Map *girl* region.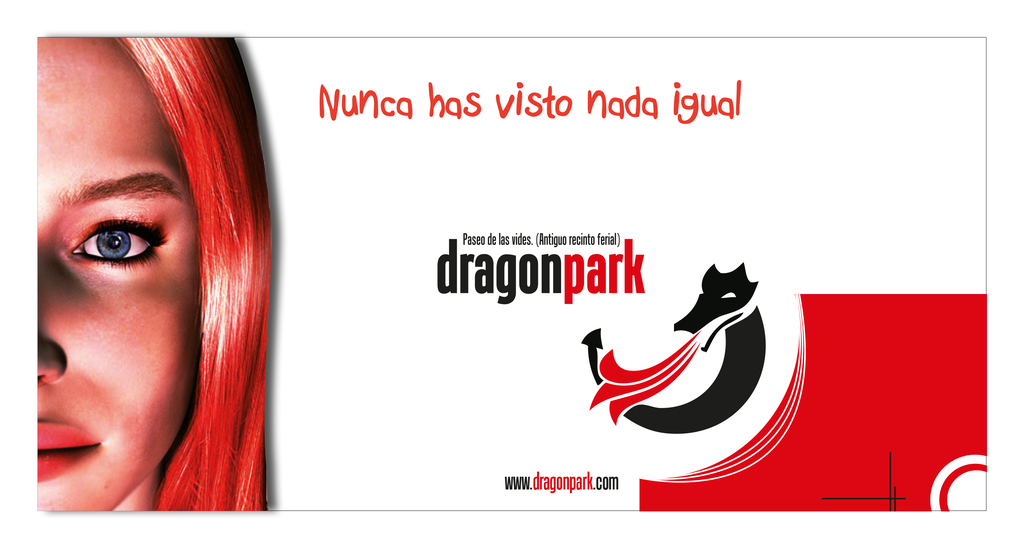
Mapped to locate(34, 37, 270, 513).
